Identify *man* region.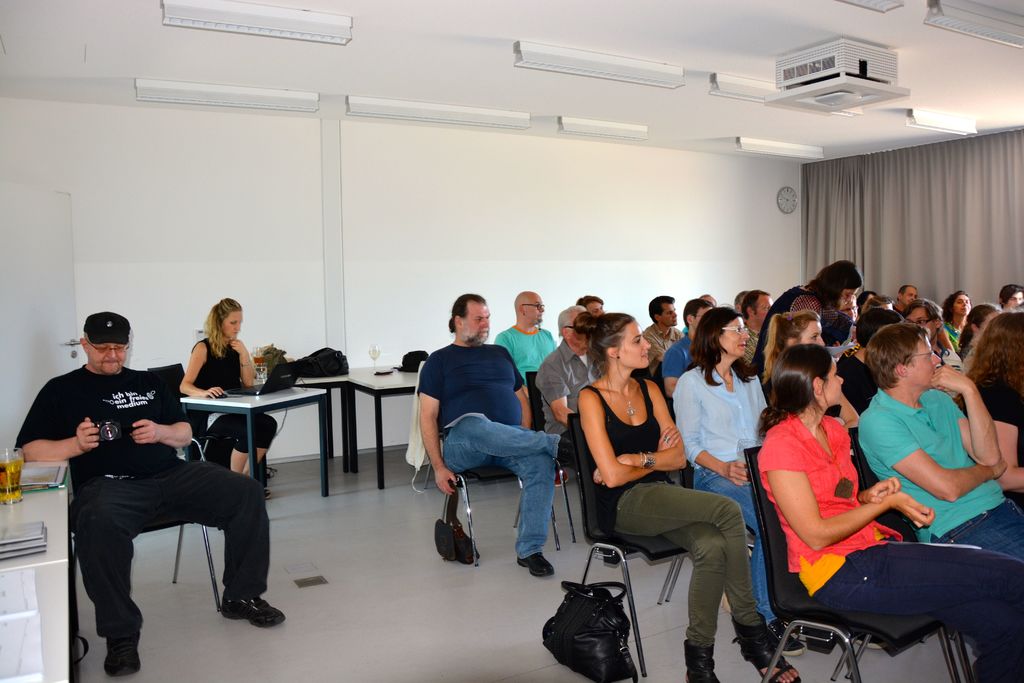
Region: [left=665, top=298, right=708, bottom=408].
